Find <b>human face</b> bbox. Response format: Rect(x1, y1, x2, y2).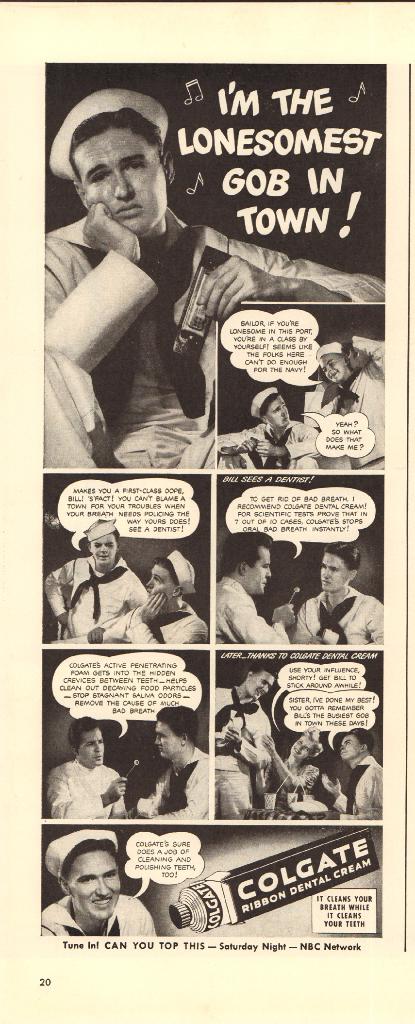
Rect(253, 543, 274, 595).
